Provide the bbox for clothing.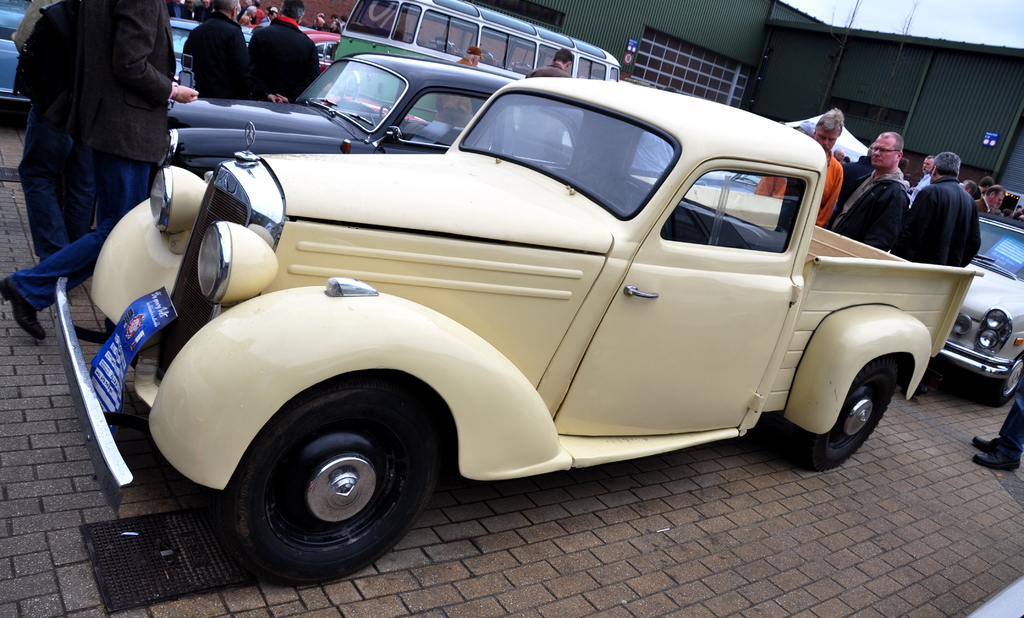
[x1=181, y1=17, x2=261, y2=101].
